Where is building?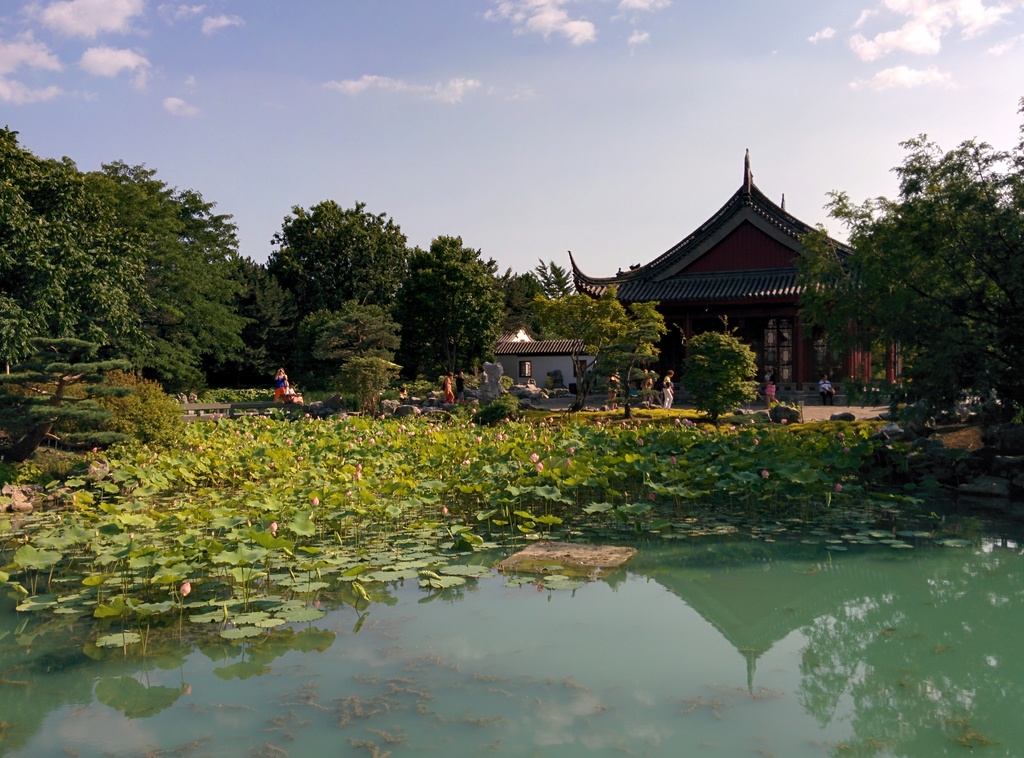
570/147/897/383.
